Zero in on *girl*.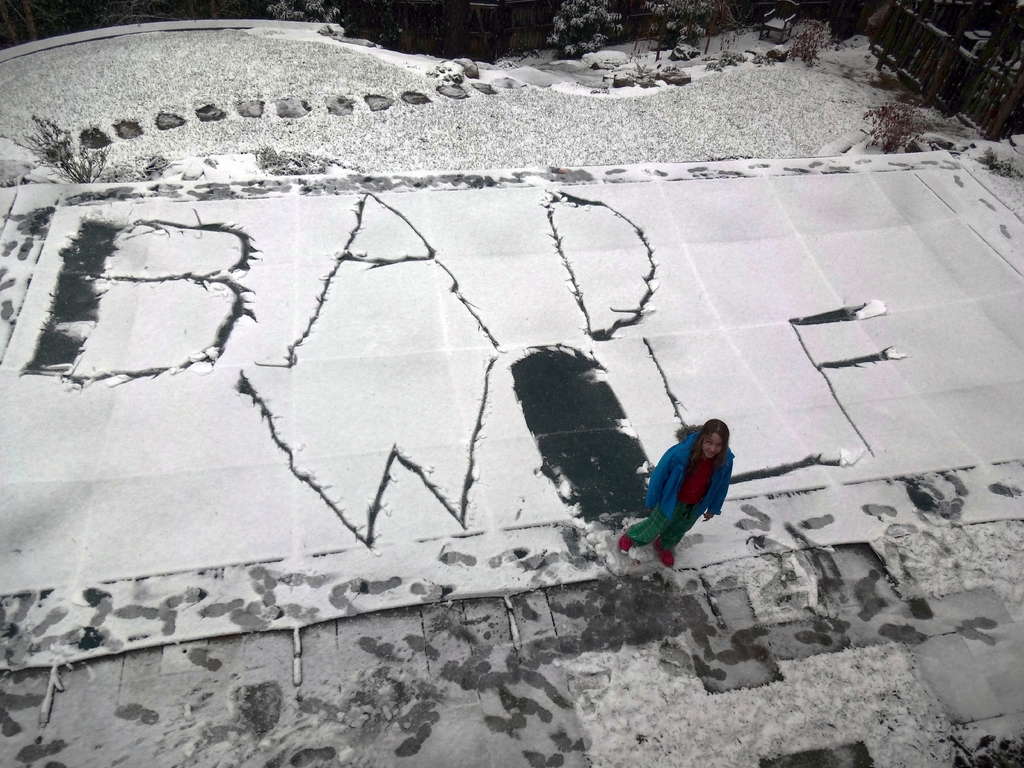
Zeroed in: x1=618, y1=420, x2=731, y2=572.
